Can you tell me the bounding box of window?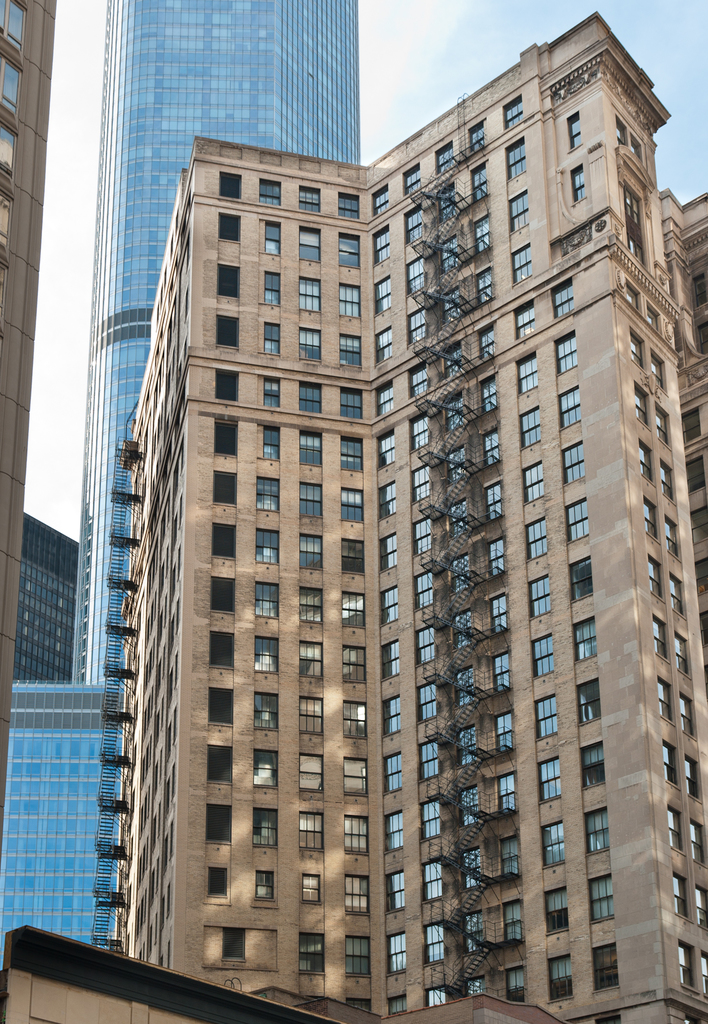
(x1=653, y1=406, x2=672, y2=443).
